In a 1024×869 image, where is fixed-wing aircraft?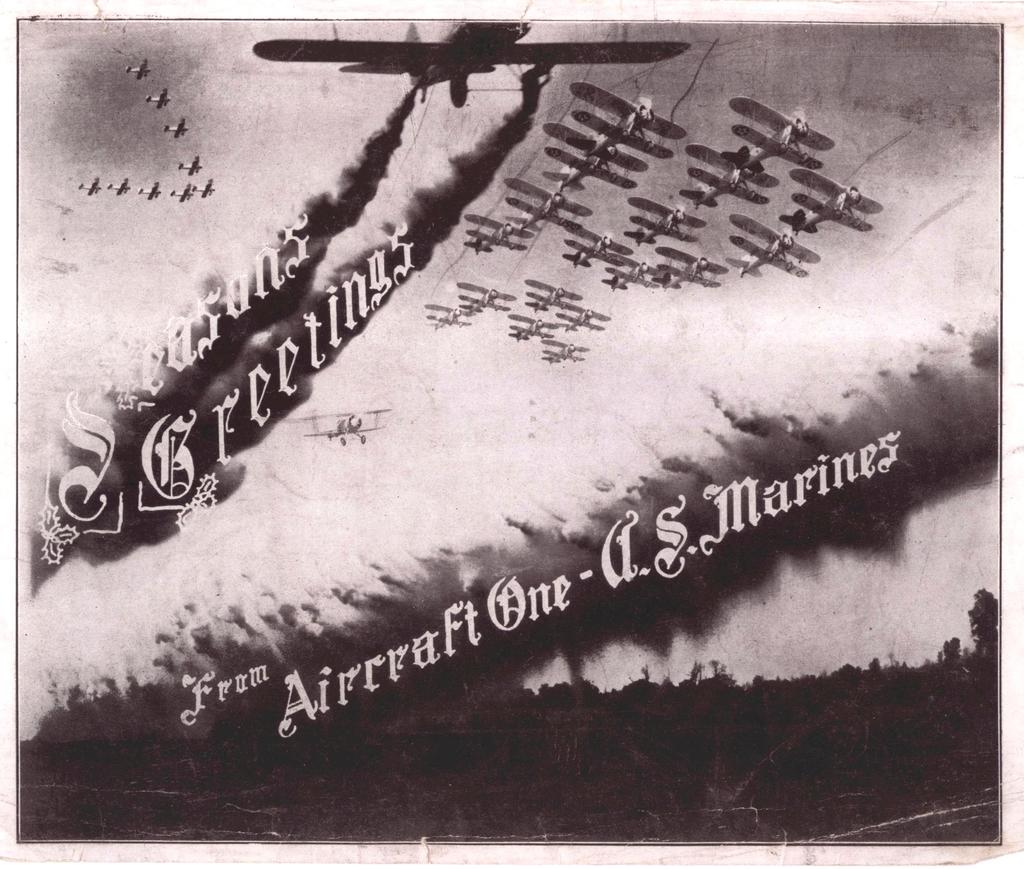
<box>270,404,386,444</box>.
